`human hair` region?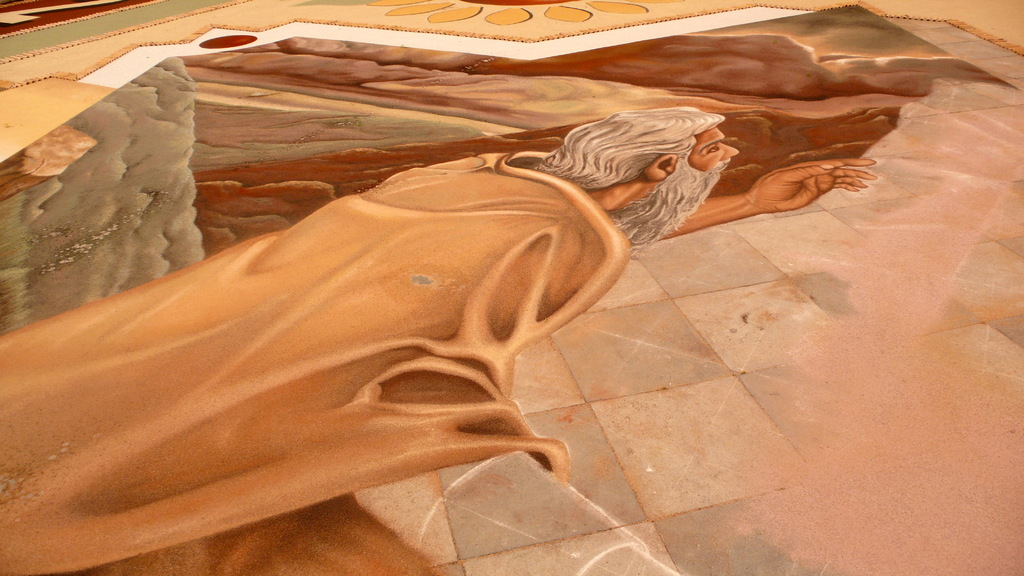
locate(568, 104, 707, 219)
